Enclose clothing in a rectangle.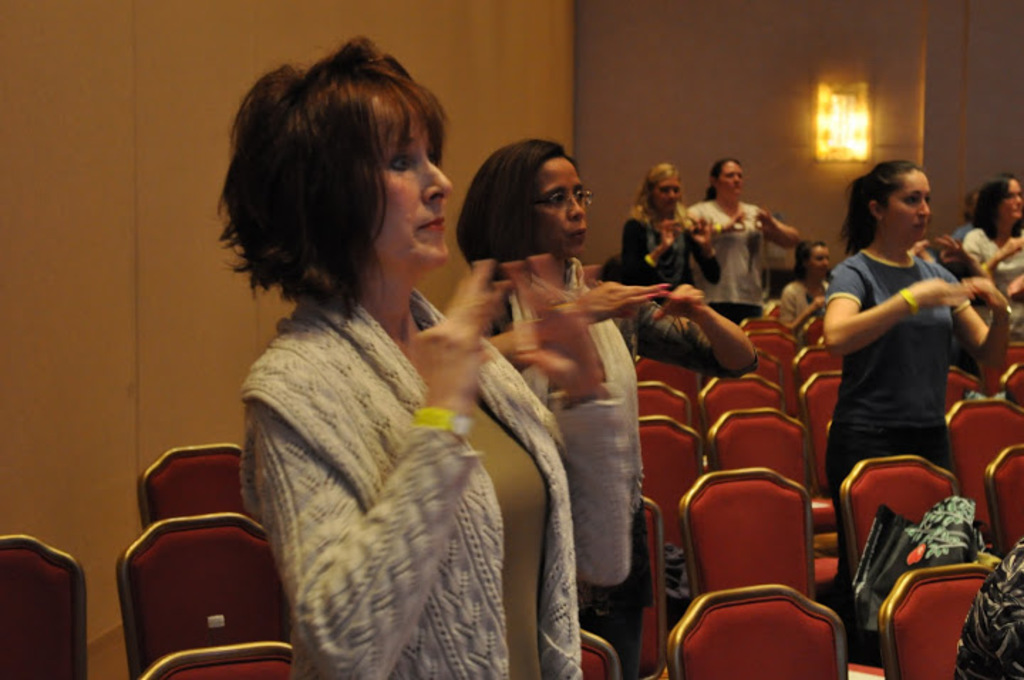
locate(967, 219, 1023, 299).
